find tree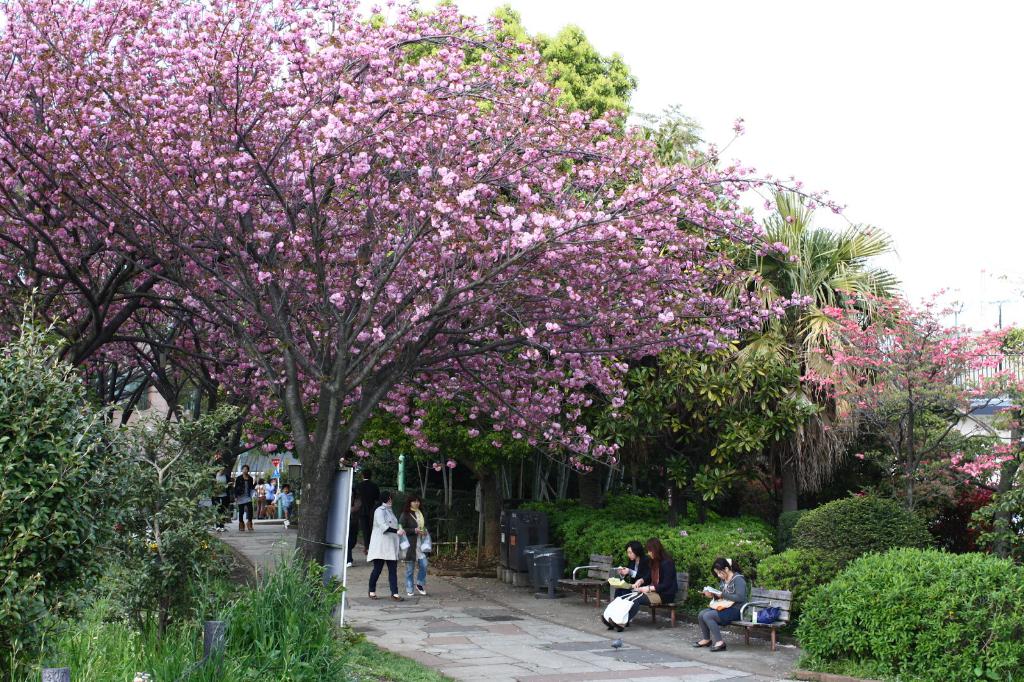
bbox=(0, 0, 819, 638)
